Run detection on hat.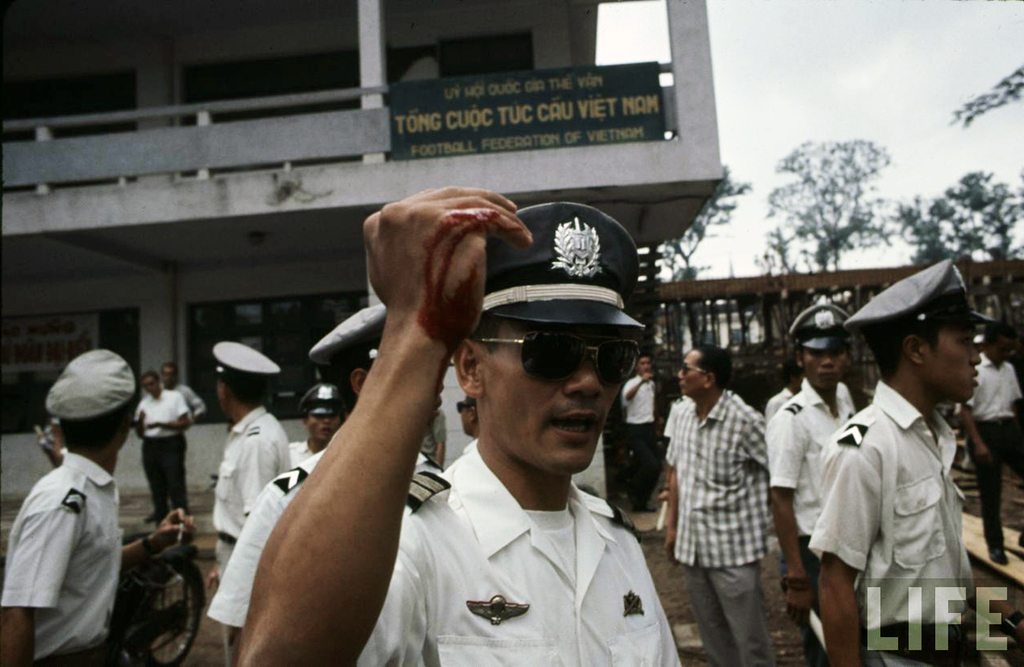
Result: [846, 259, 994, 343].
